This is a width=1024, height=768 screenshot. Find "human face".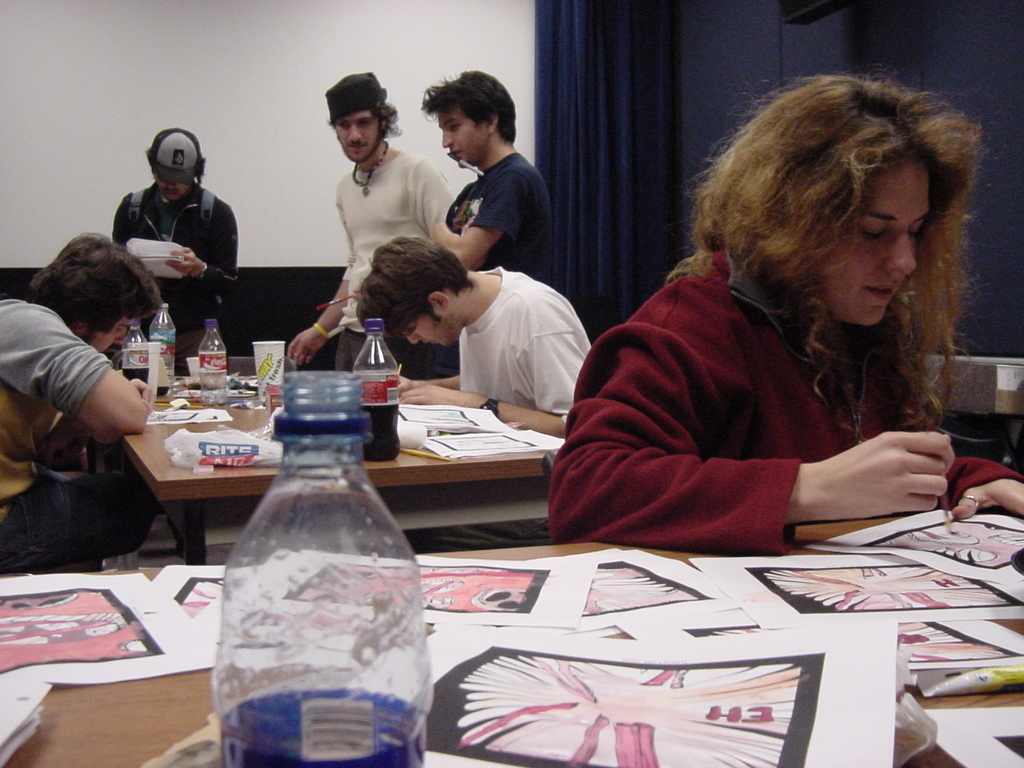
Bounding box: (400, 302, 460, 344).
